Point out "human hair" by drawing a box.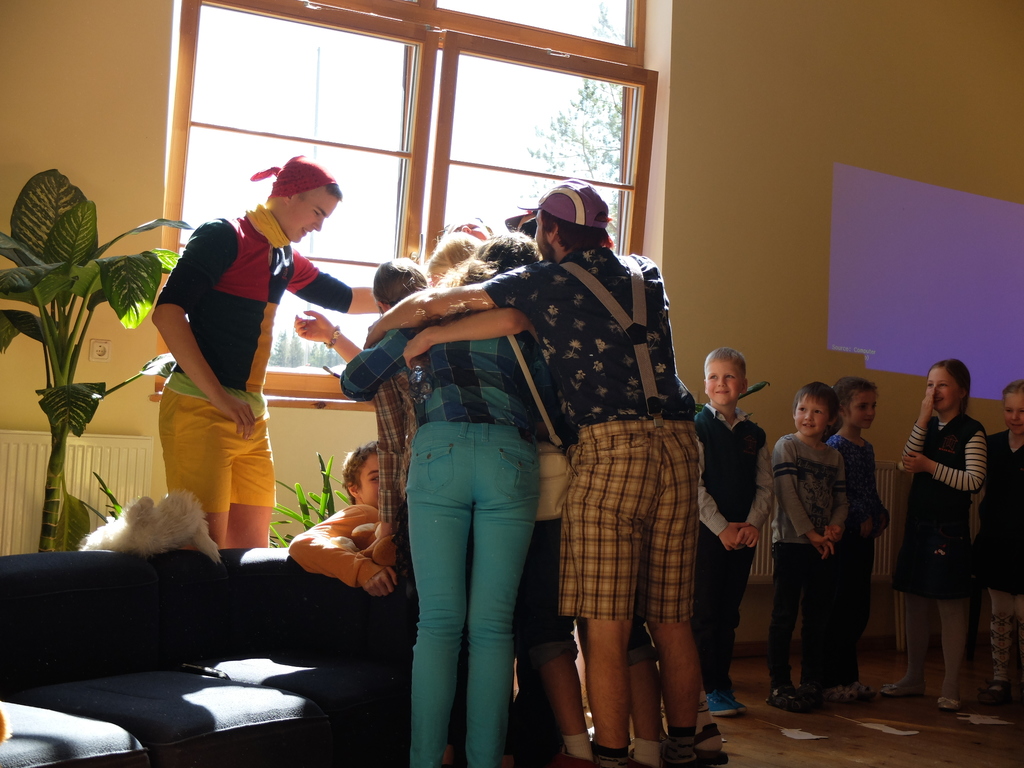
794, 384, 838, 437.
